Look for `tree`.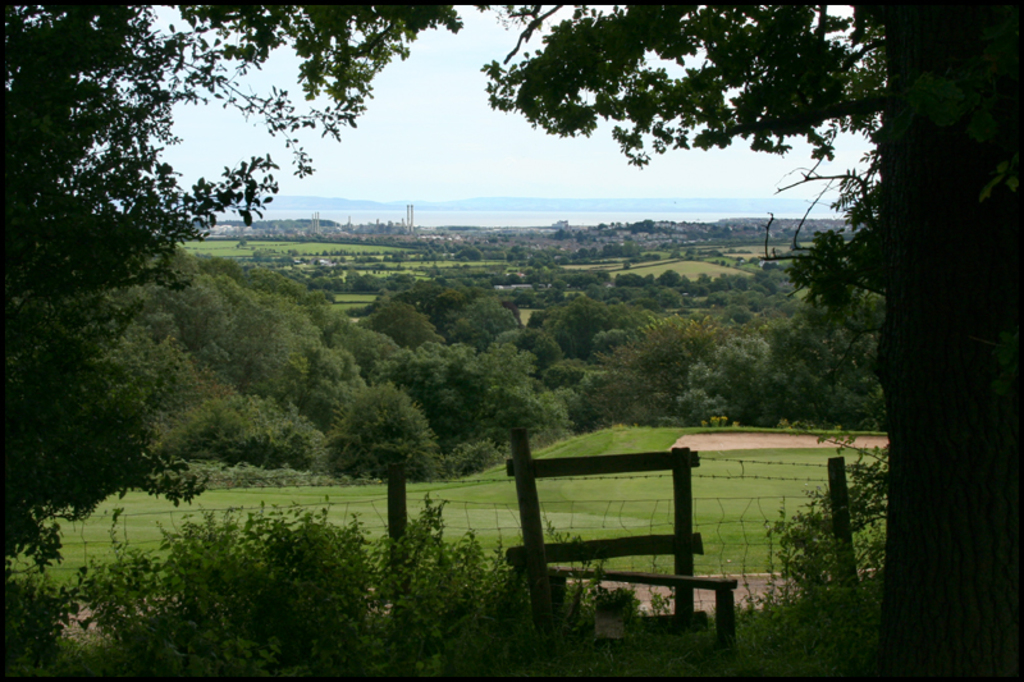
Found: [left=658, top=267, right=685, bottom=289].
